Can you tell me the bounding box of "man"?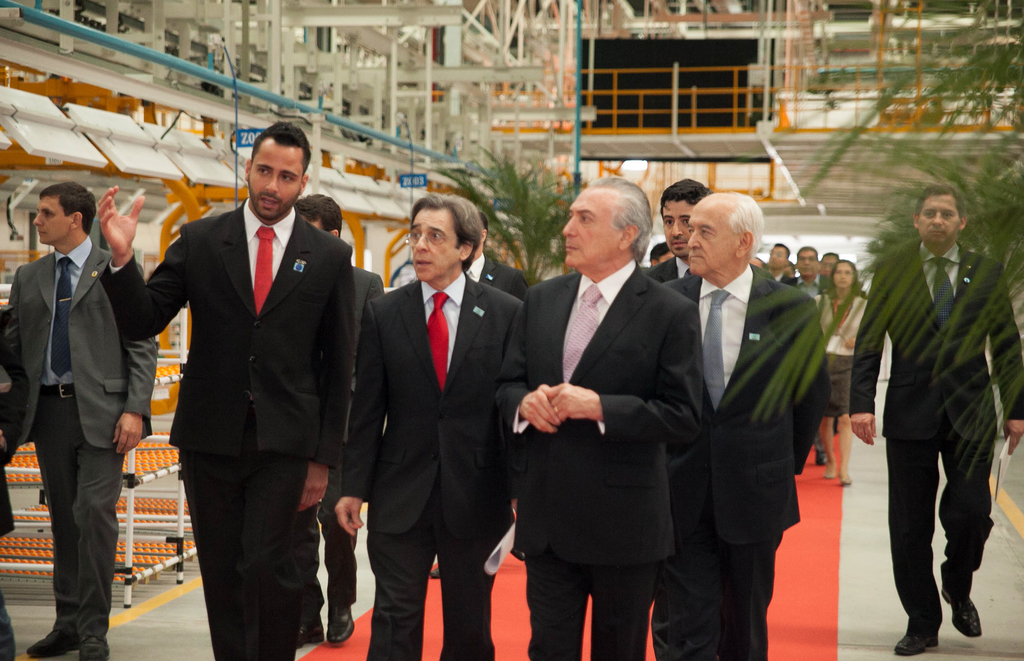
region(779, 245, 834, 302).
